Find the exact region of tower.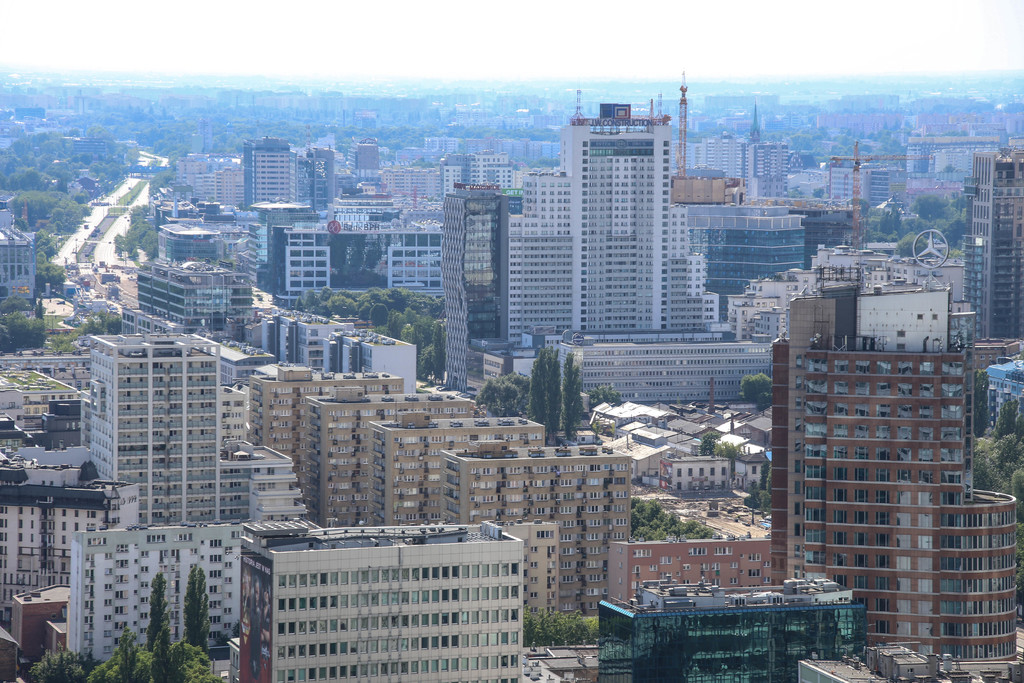
Exact region: [x1=257, y1=368, x2=399, y2=470].
